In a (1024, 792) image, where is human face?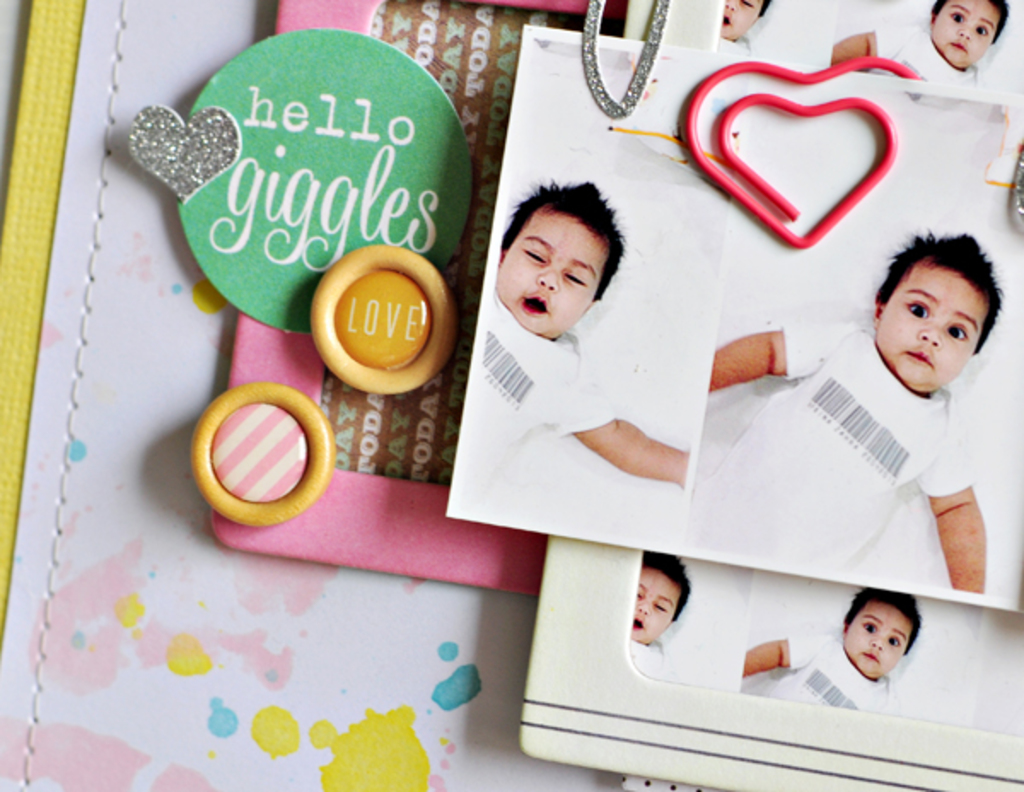
x1=497 y1=215 x2=613 y2=343.
